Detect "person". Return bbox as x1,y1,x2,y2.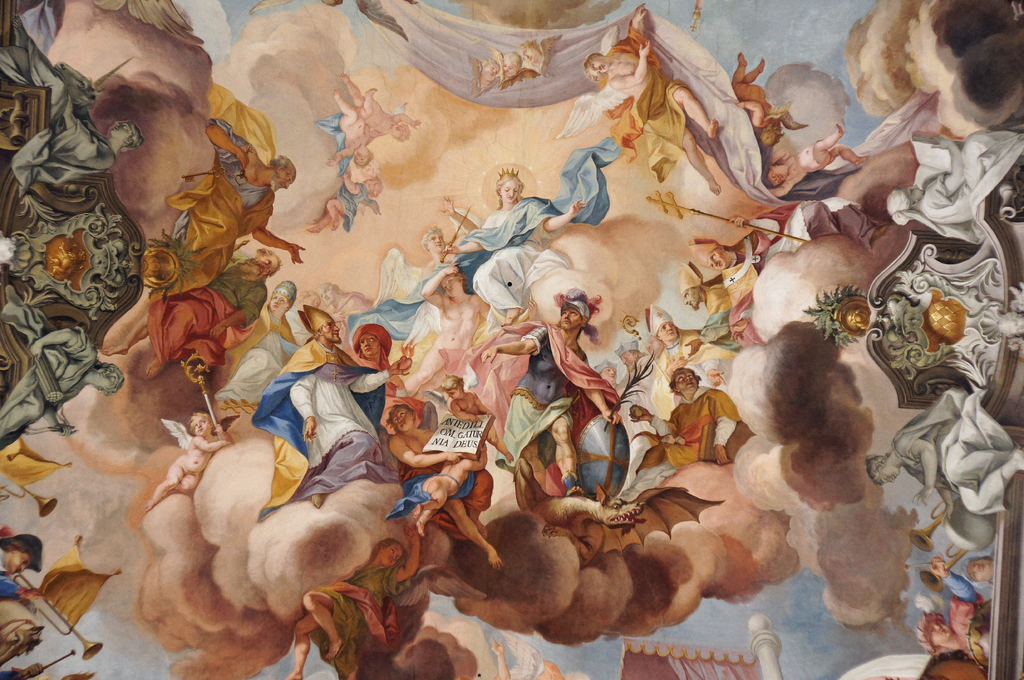
391,267,472,404.
